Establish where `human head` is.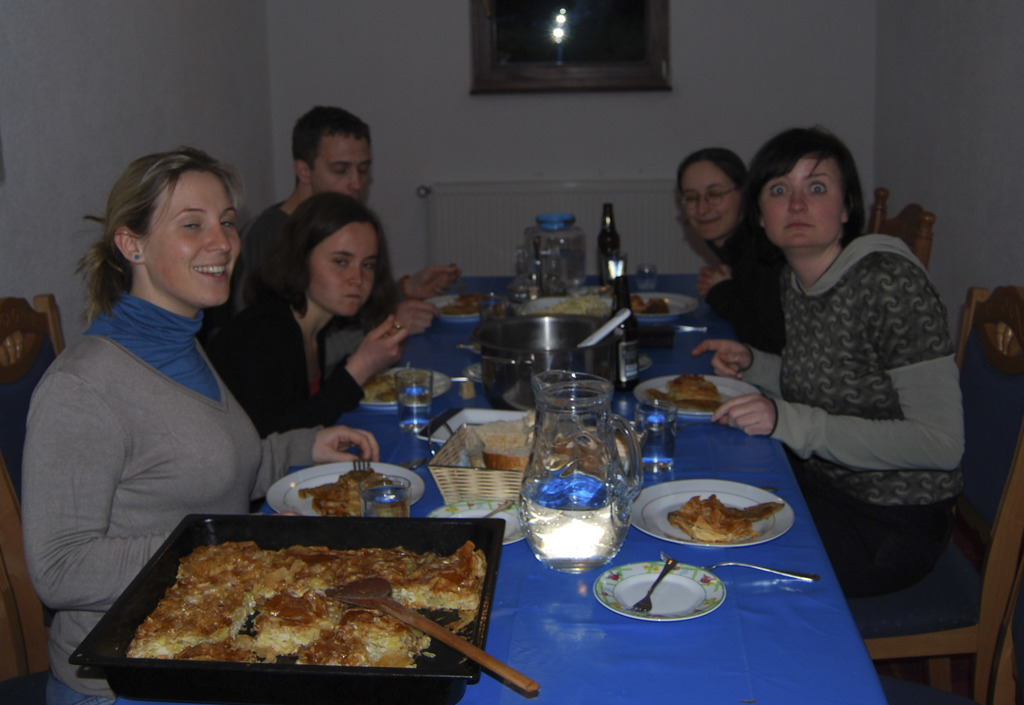
Established at 673,149,740,243.
